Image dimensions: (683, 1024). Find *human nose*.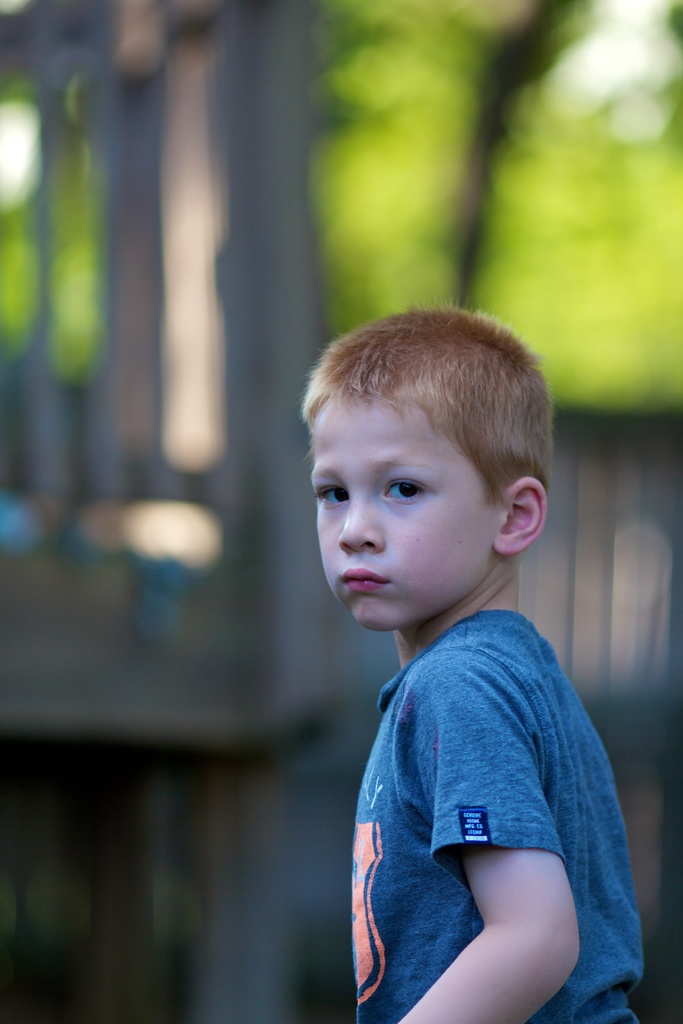
BBox(340, 489, 385, 550).
